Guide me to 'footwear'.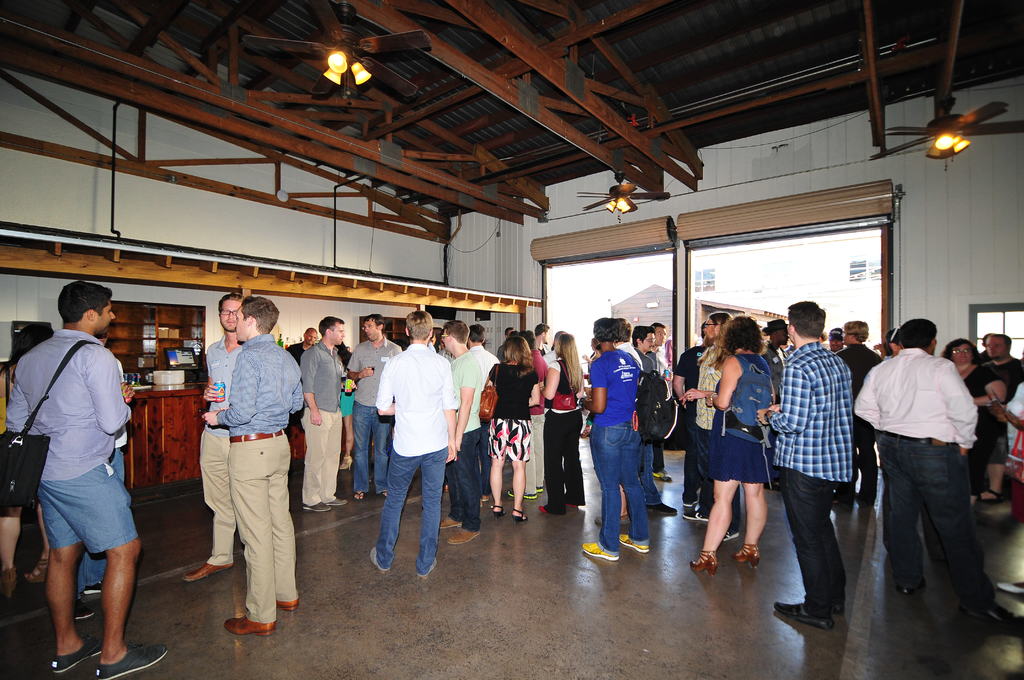
Guidance: select_region(647, 501, 677, 516).
